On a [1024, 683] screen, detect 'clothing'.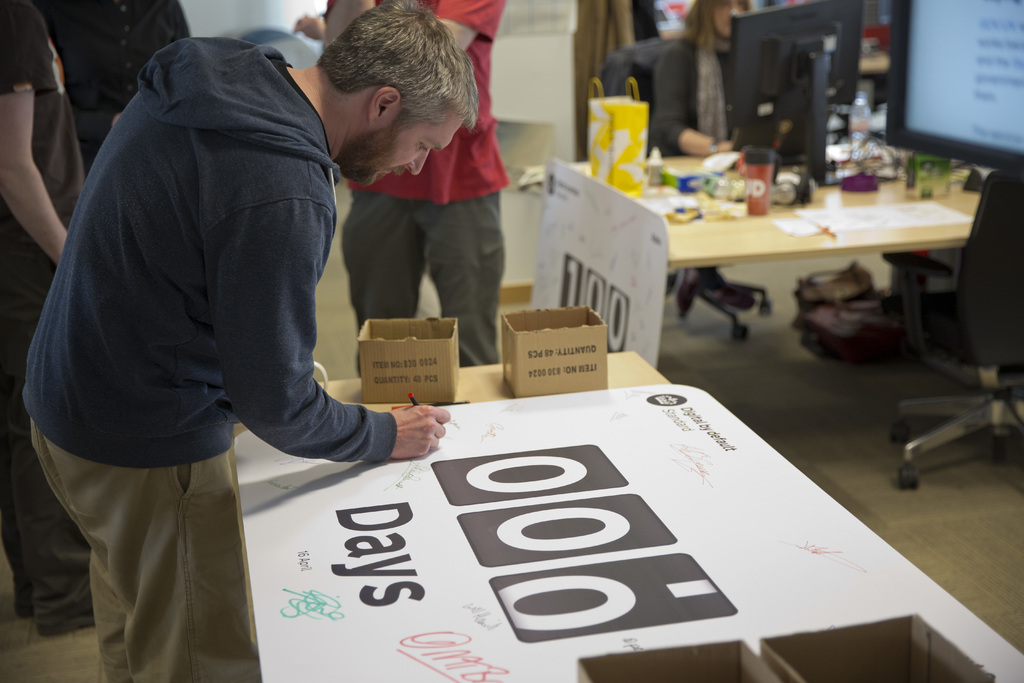
[x1=0, y1=0, x2=86, y2=580].
